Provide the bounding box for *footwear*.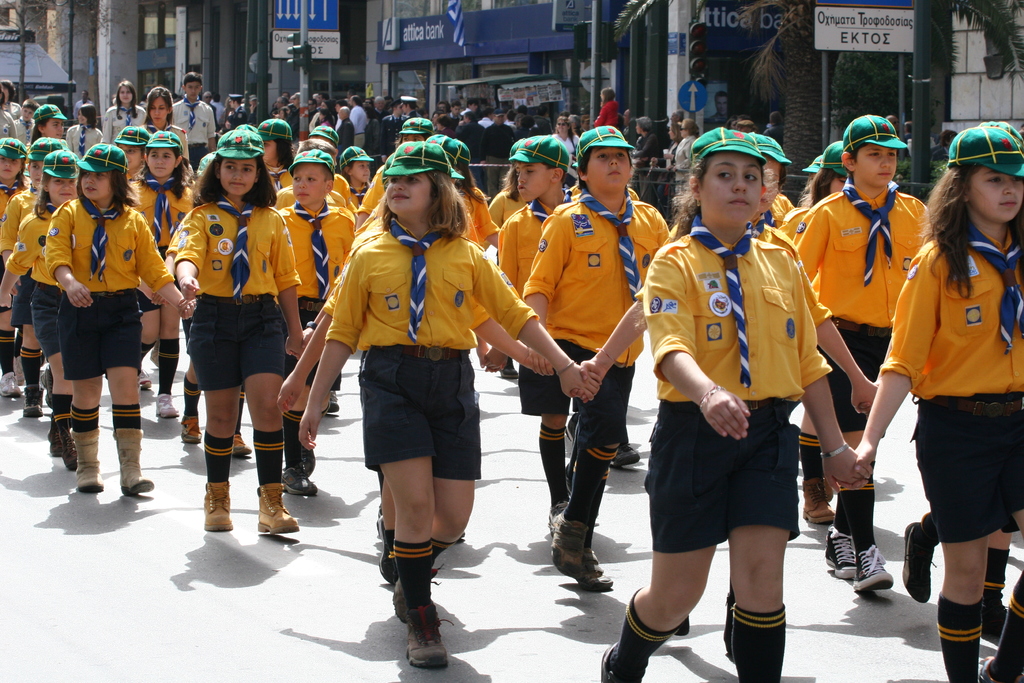
BBox(301, 441, 316, 476).
